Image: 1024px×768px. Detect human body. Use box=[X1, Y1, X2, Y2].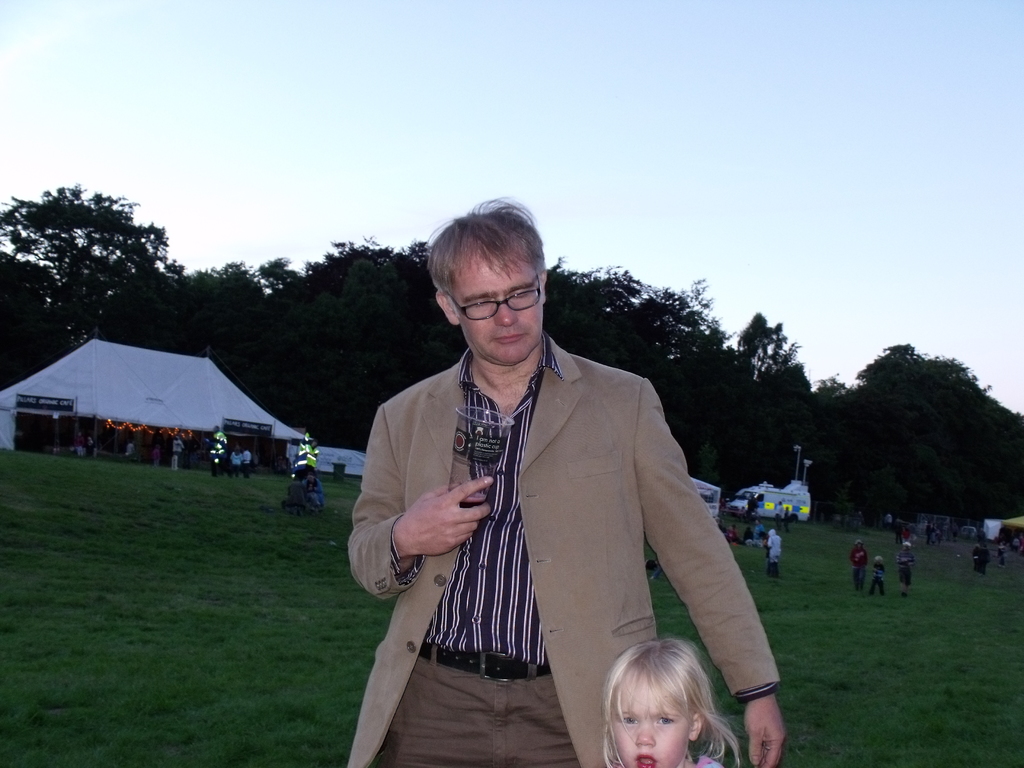
box=[851, 548, 870, 596].
